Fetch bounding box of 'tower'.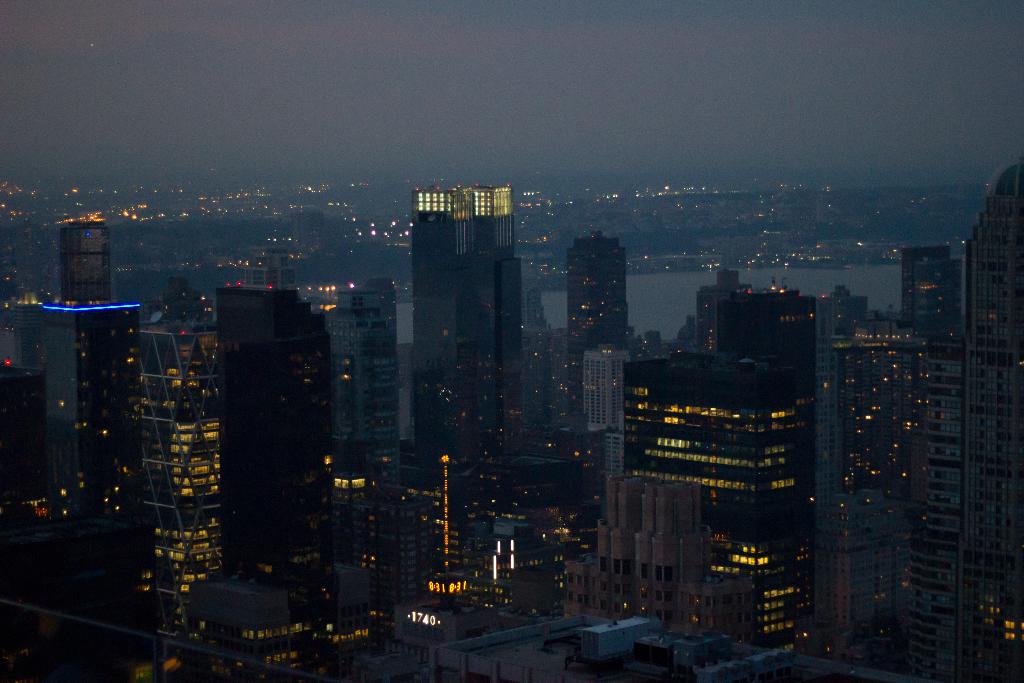
Bbox: (569, 234, 634, 428).
